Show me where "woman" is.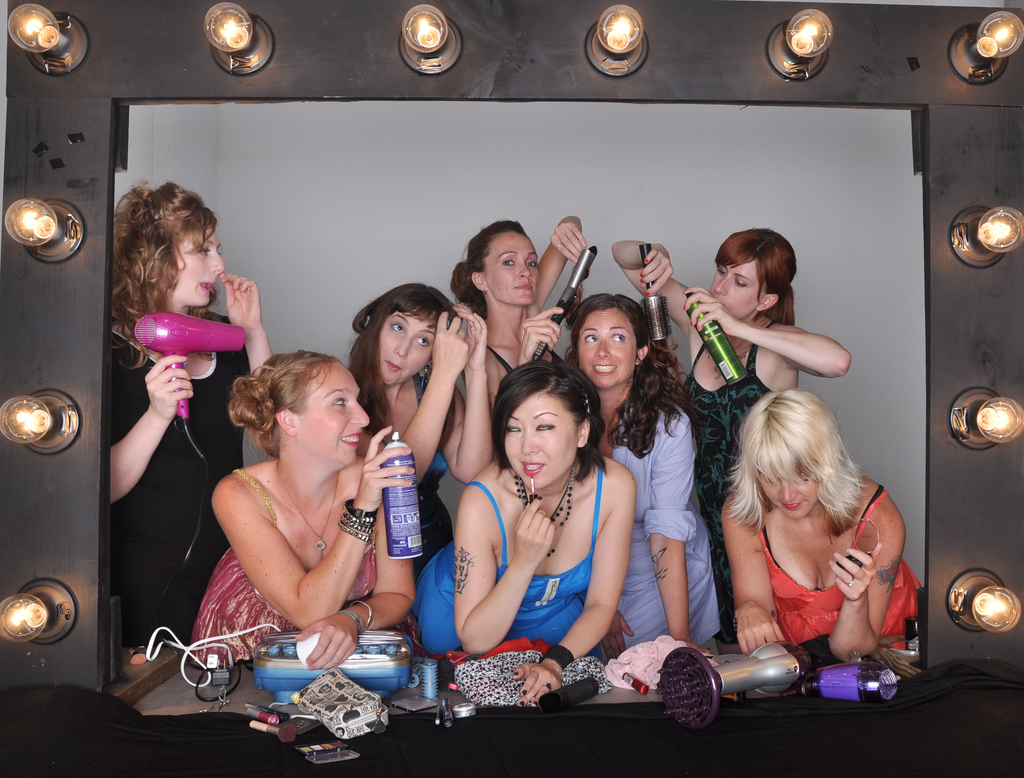
"woman" is at 712/384/924/654.
